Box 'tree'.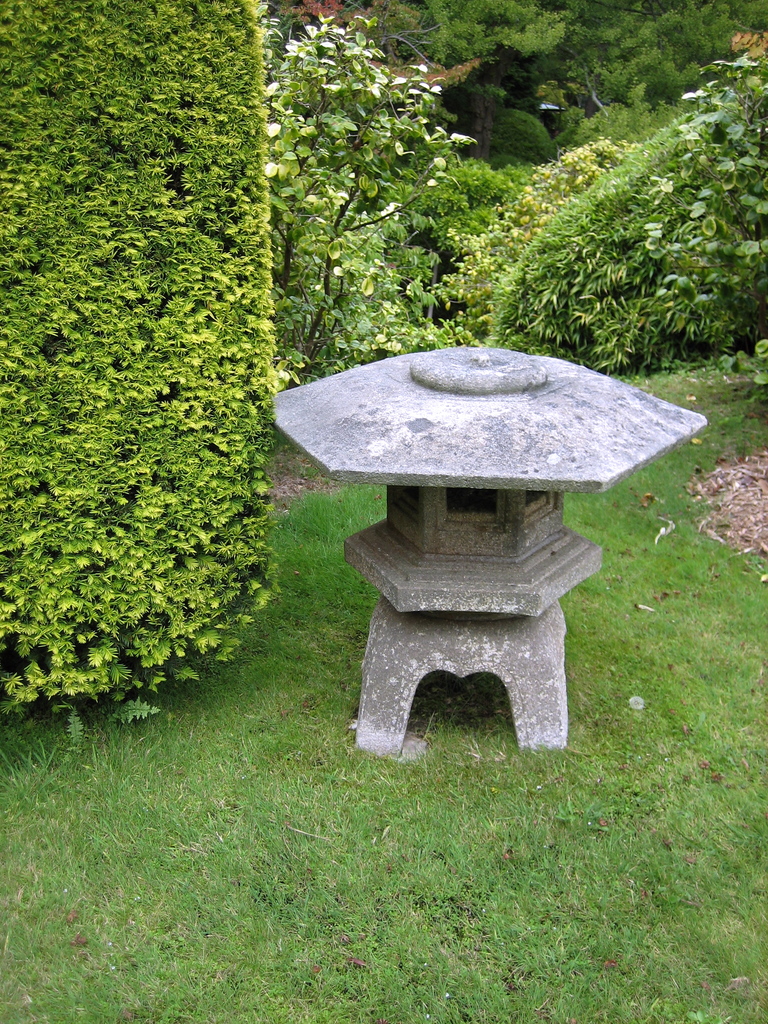
{"left": 20, "top": 70, "right": 319, "bottom": 755}.
